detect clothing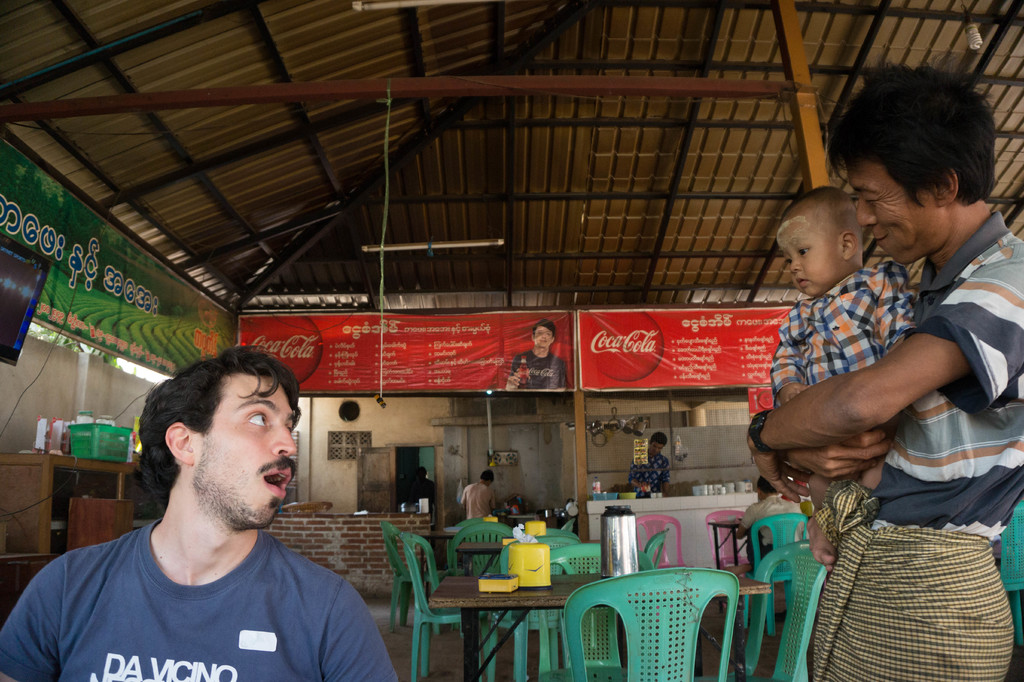
628,450,669,494
